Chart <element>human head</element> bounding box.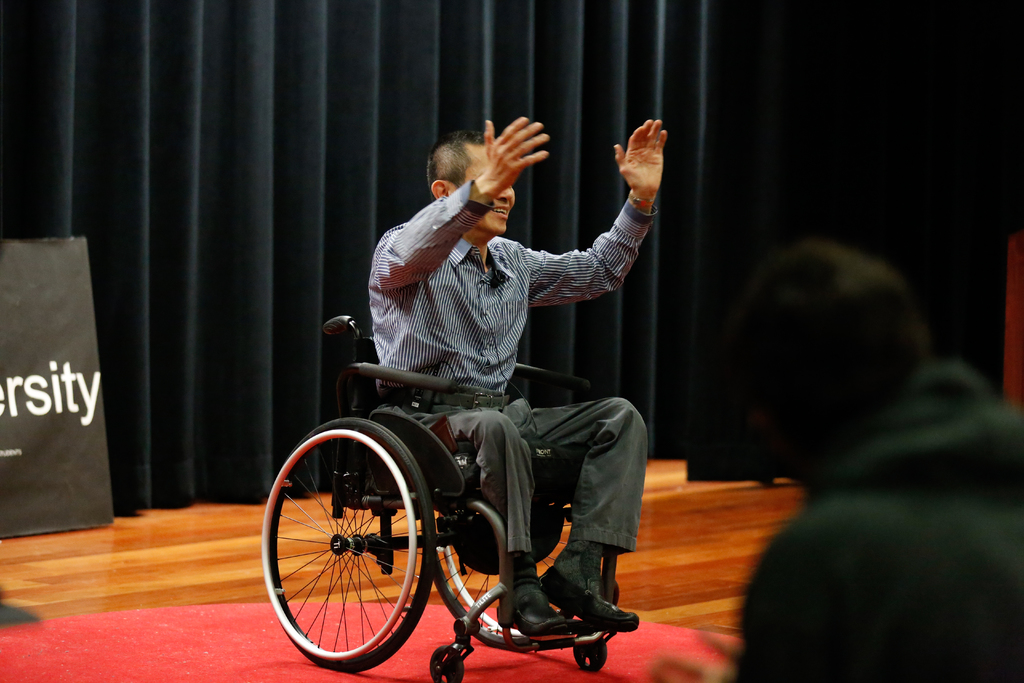
Charted: {"x1": 427, "y1": 129, "x2": 516, "y2": 234}.
